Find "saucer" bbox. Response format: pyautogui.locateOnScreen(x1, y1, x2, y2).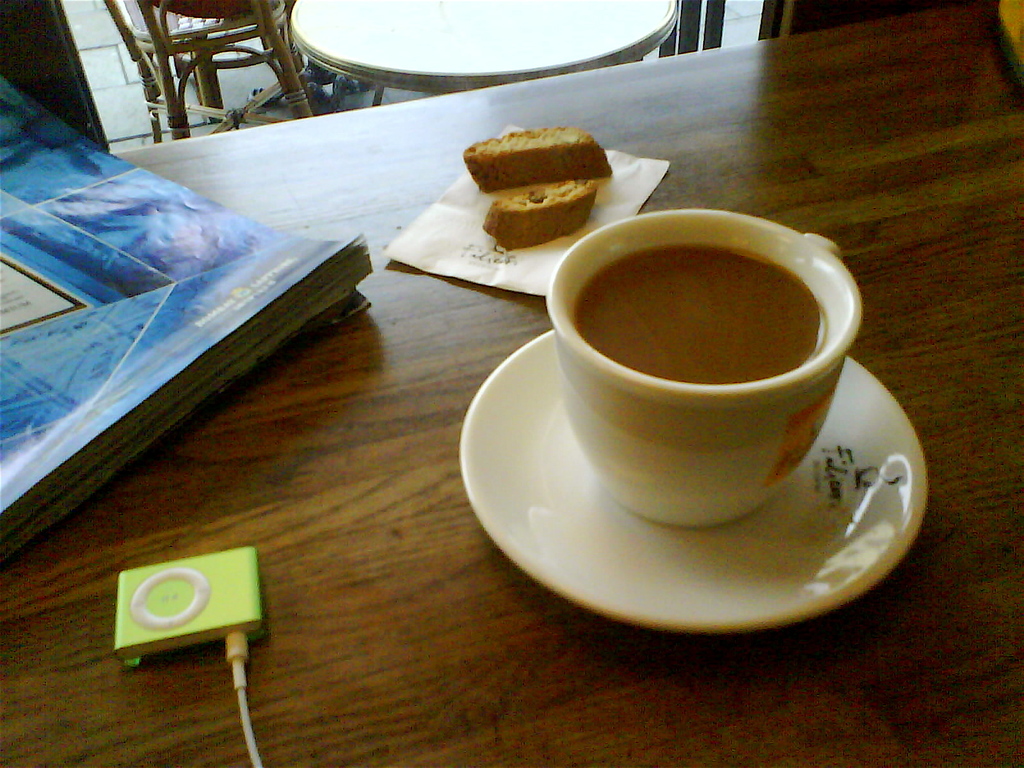
pyautogui.locateOnScreen(461, 328, 935, 634).
